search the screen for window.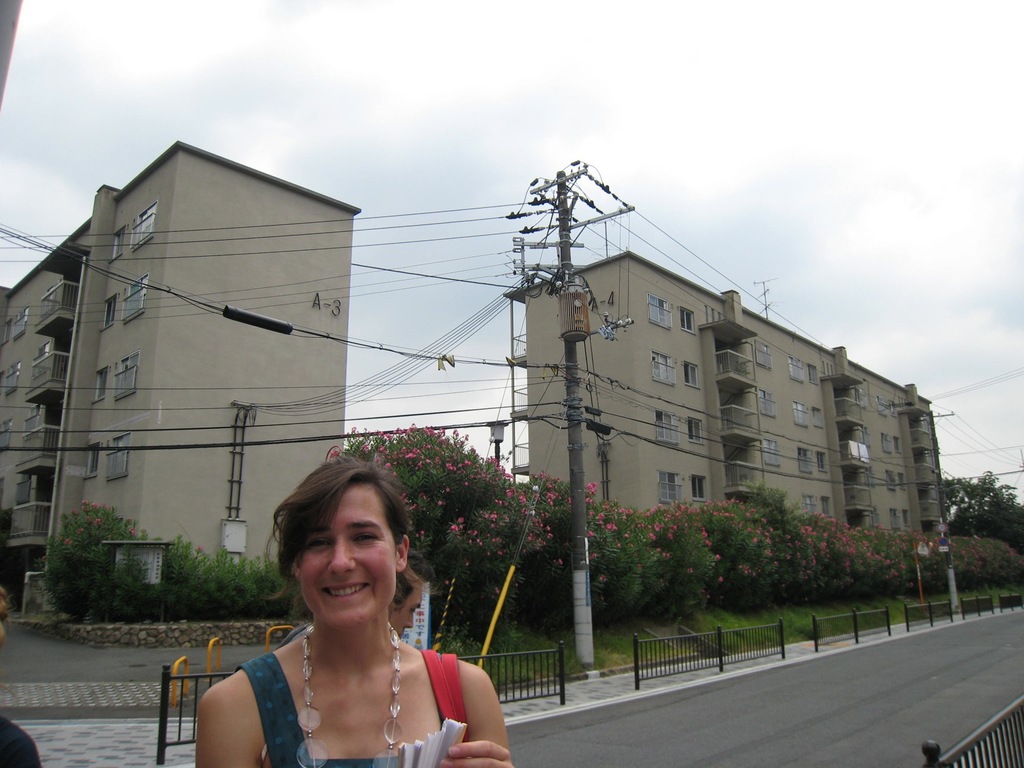
Found at 652:408:677:447.
